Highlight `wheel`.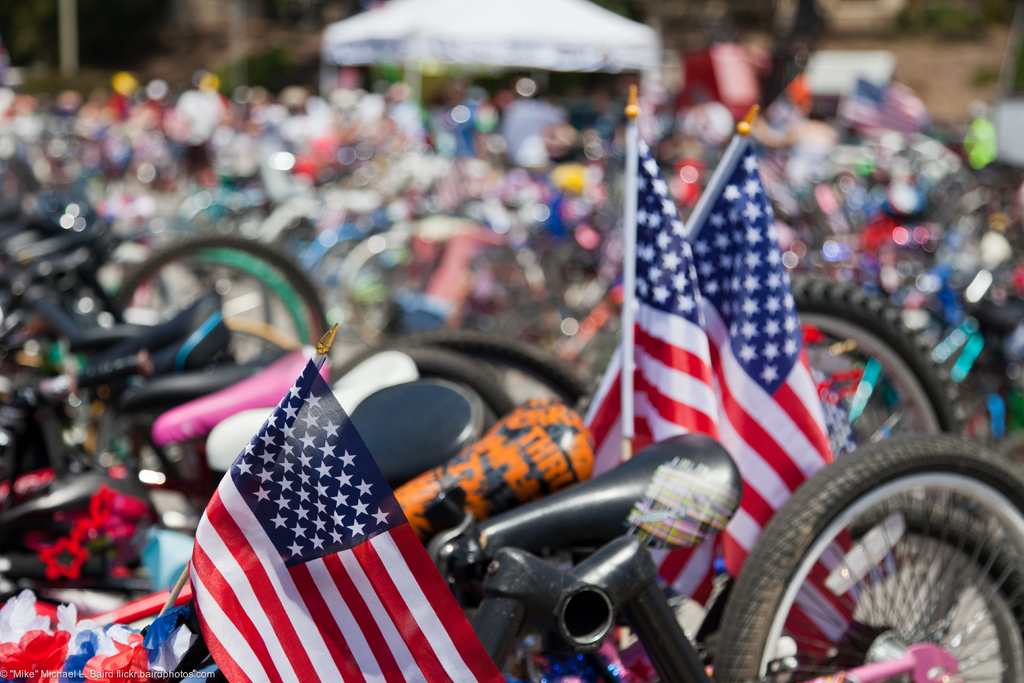
Highlighted region: detection(783, 264, 961, 641).
